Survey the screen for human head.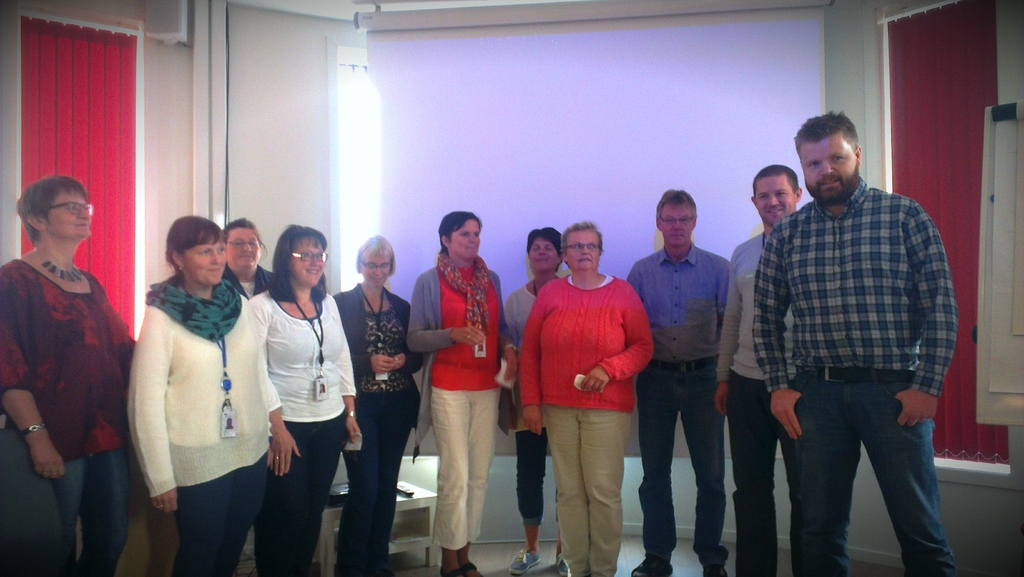
Survey found: bbox(273, 220, 326, 286).
